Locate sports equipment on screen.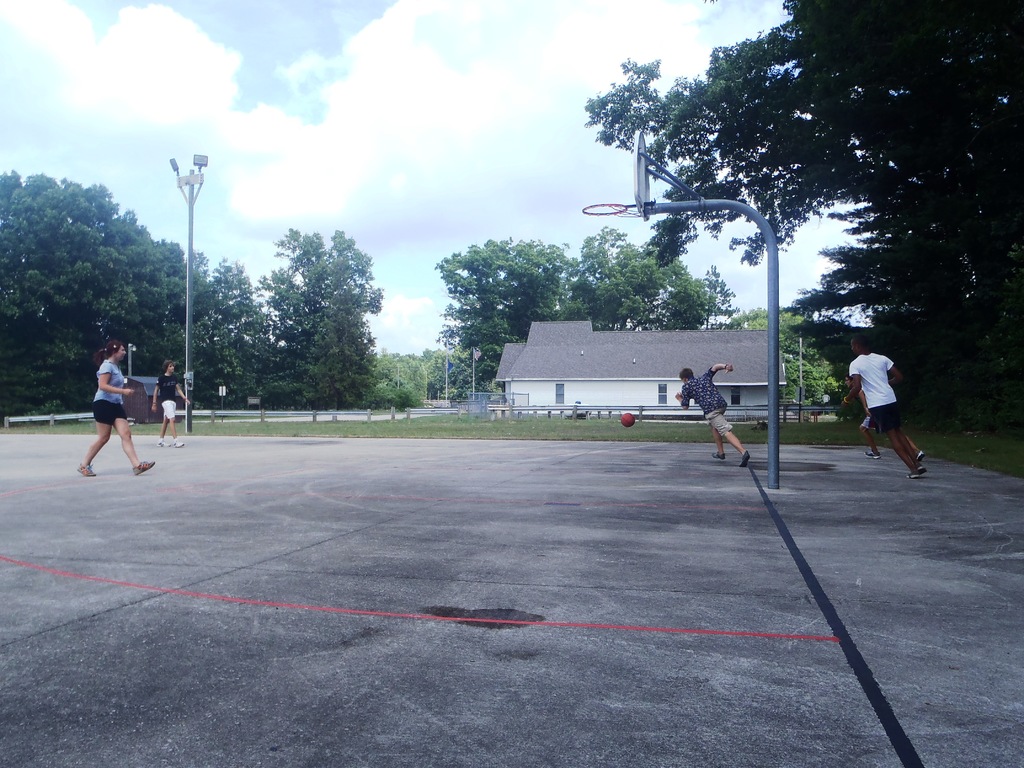
On screen at Rect(619, 411, 636, 428).
